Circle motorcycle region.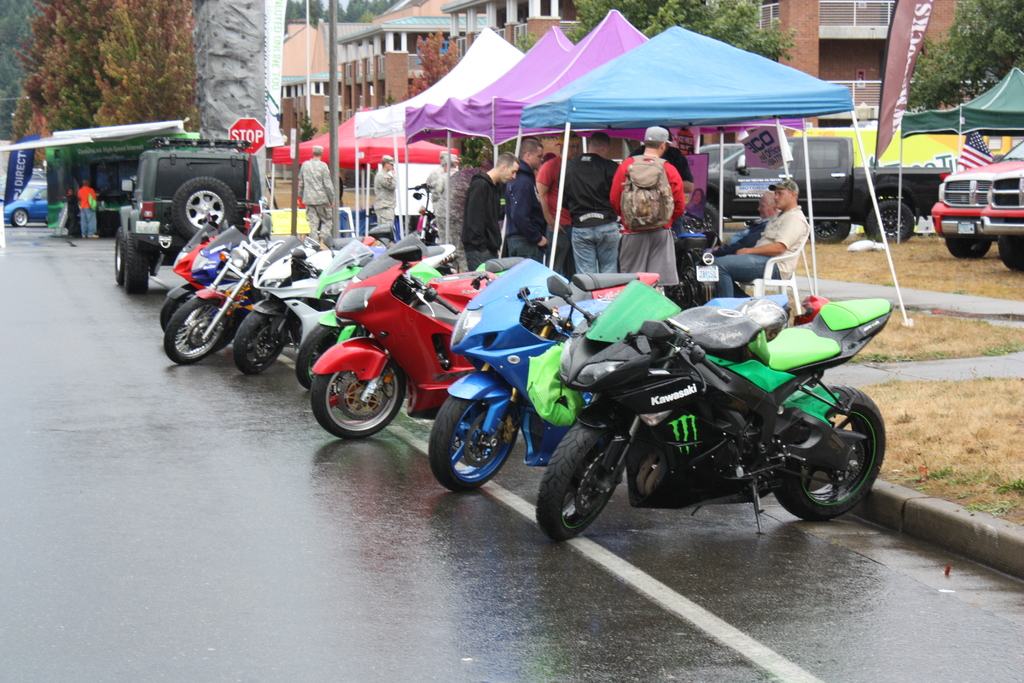
Region: <bbox>296, 240, 527, 391</bbox>.
